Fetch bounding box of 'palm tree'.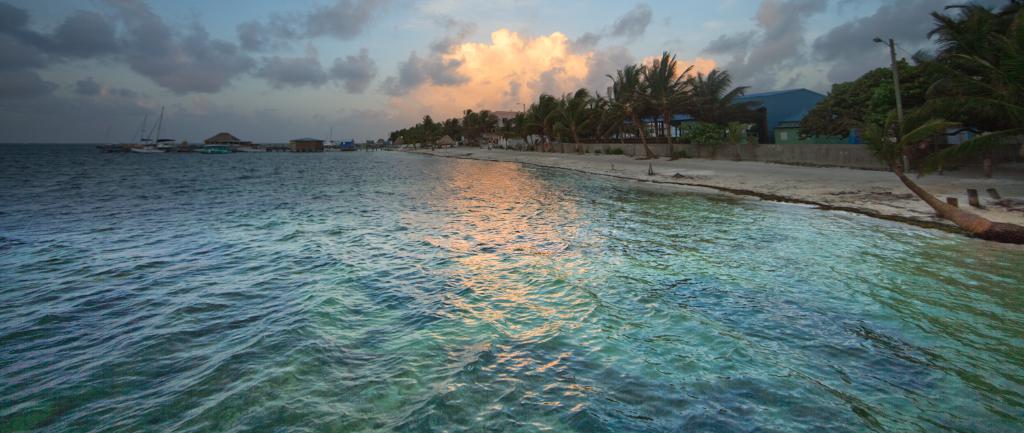
Bbox: pyautogui.locateOnScreen(905, 0, 1023, 179).
